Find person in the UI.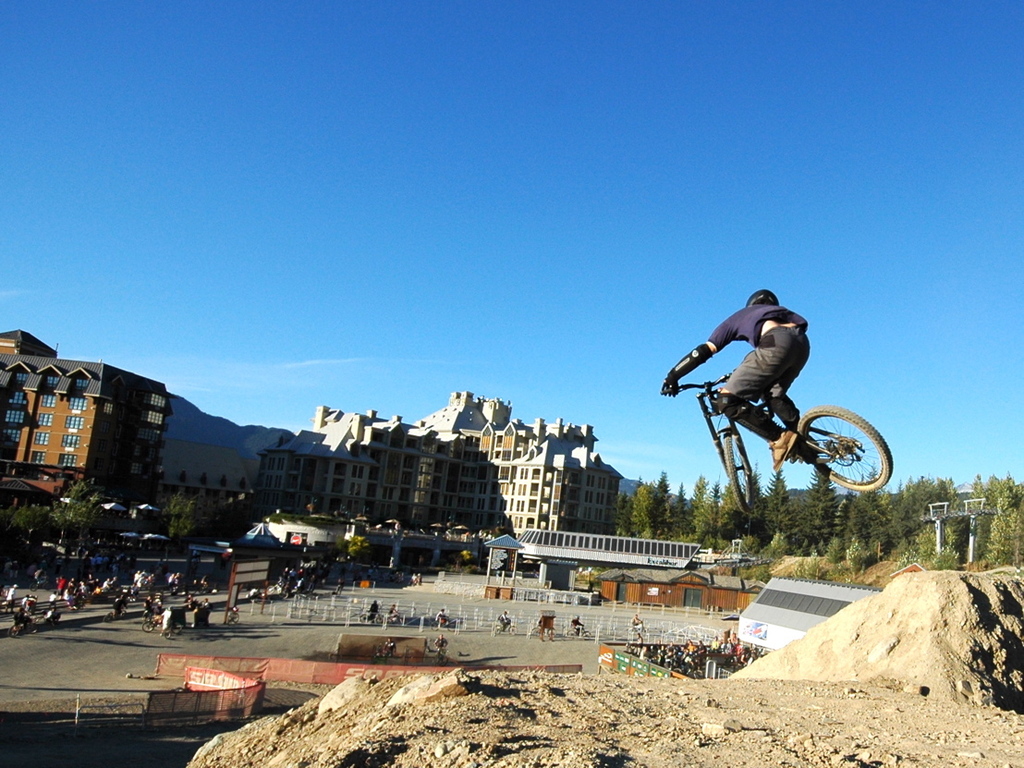
UI element at locate(438, 609, 446, 624).
